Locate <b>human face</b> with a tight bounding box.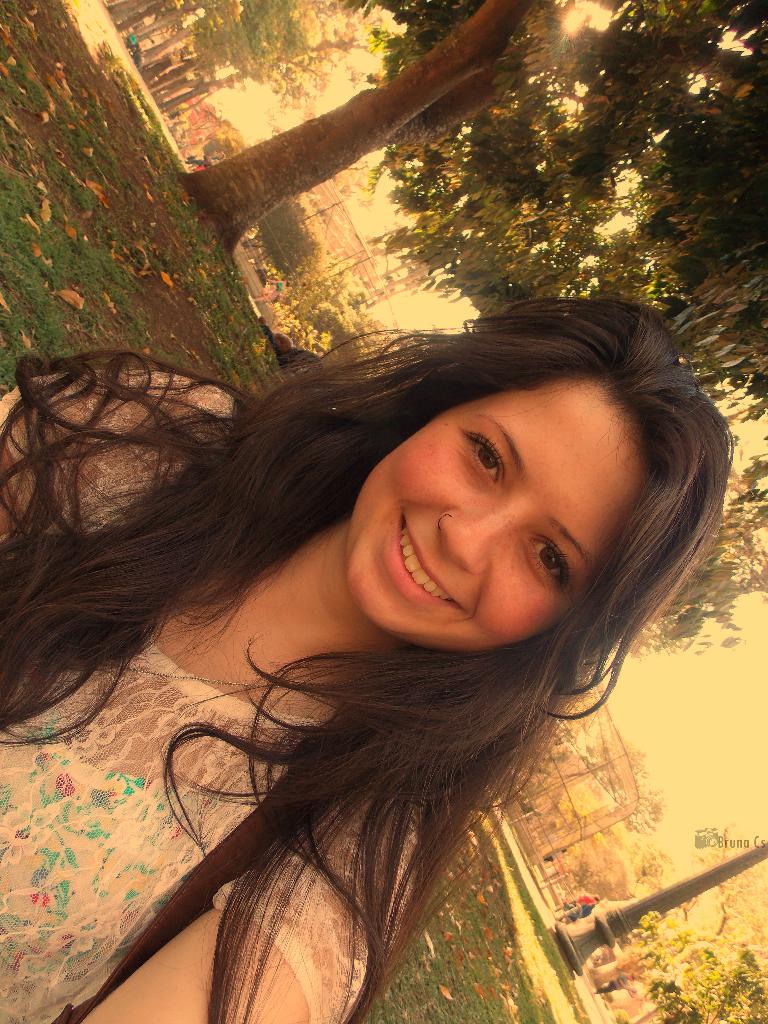
{"left": 341, "top": 373, "right": 639, "bottom": 646}.
